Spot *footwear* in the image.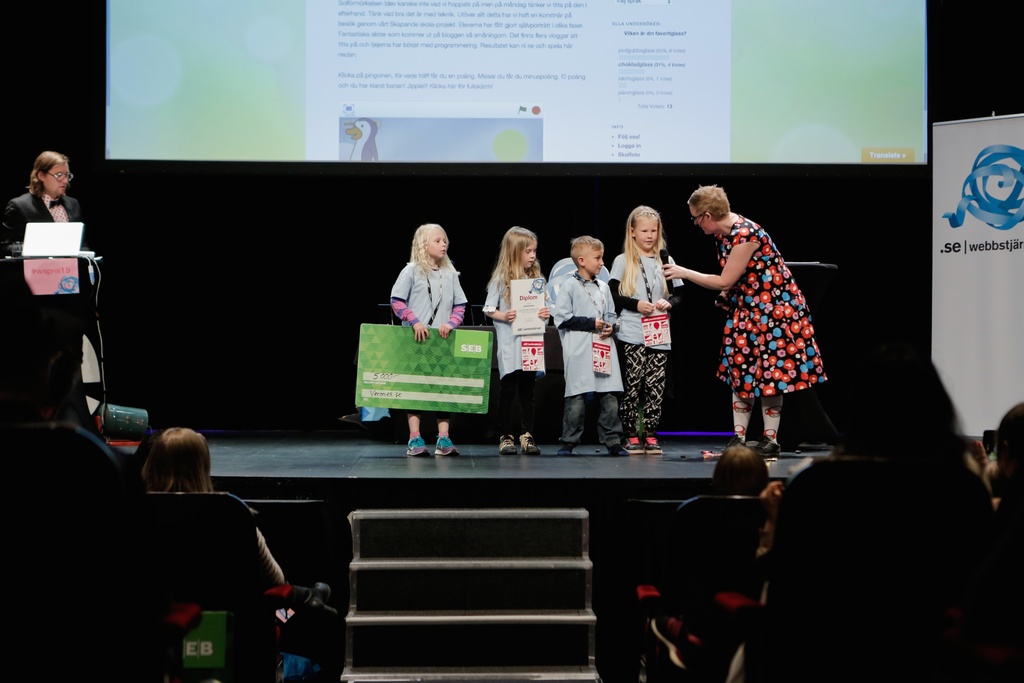
*footwear* found at (x1=728, y1=436, x2=750, y2=451).
